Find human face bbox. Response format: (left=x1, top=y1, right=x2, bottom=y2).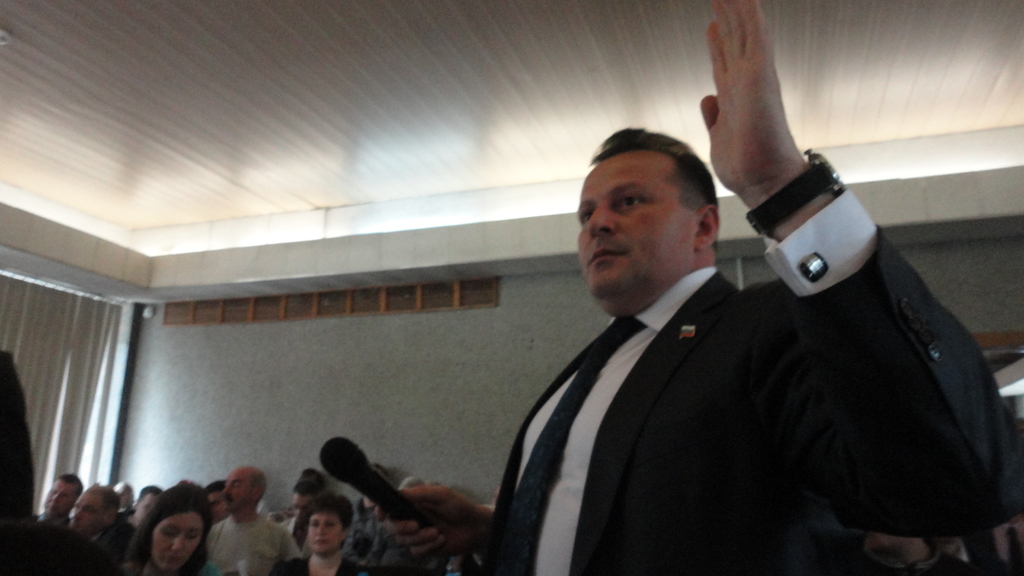
(left=225, top=473, right=255, bottom=508).
